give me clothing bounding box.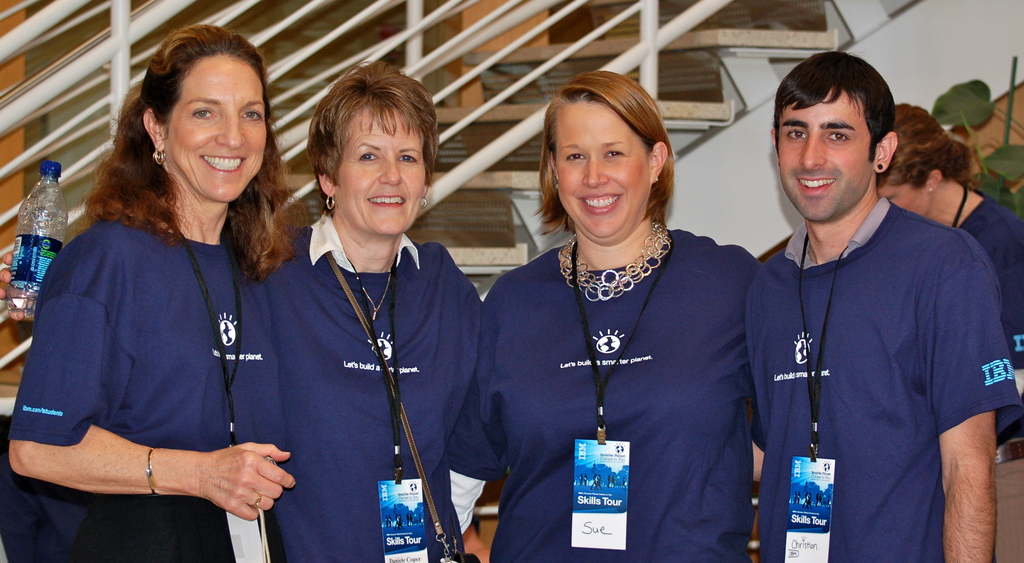
[x1=0, y1=213, x2=276, y2=562].
